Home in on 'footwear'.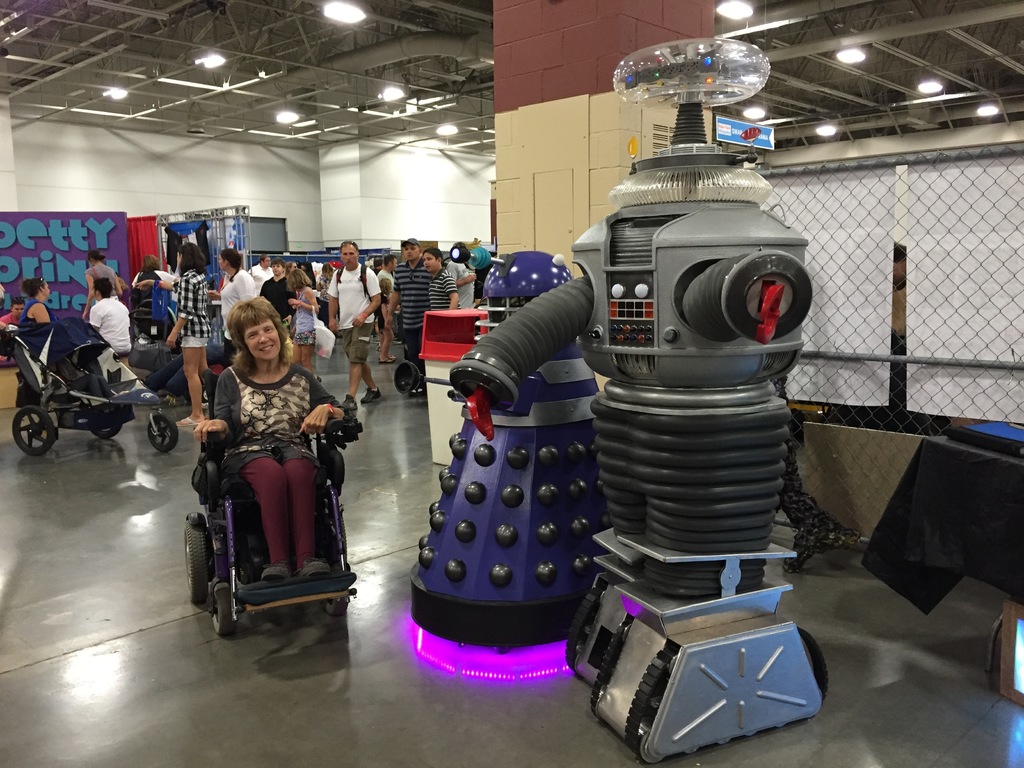
Homed in at <region>265, 564, 291, 584</region>.
